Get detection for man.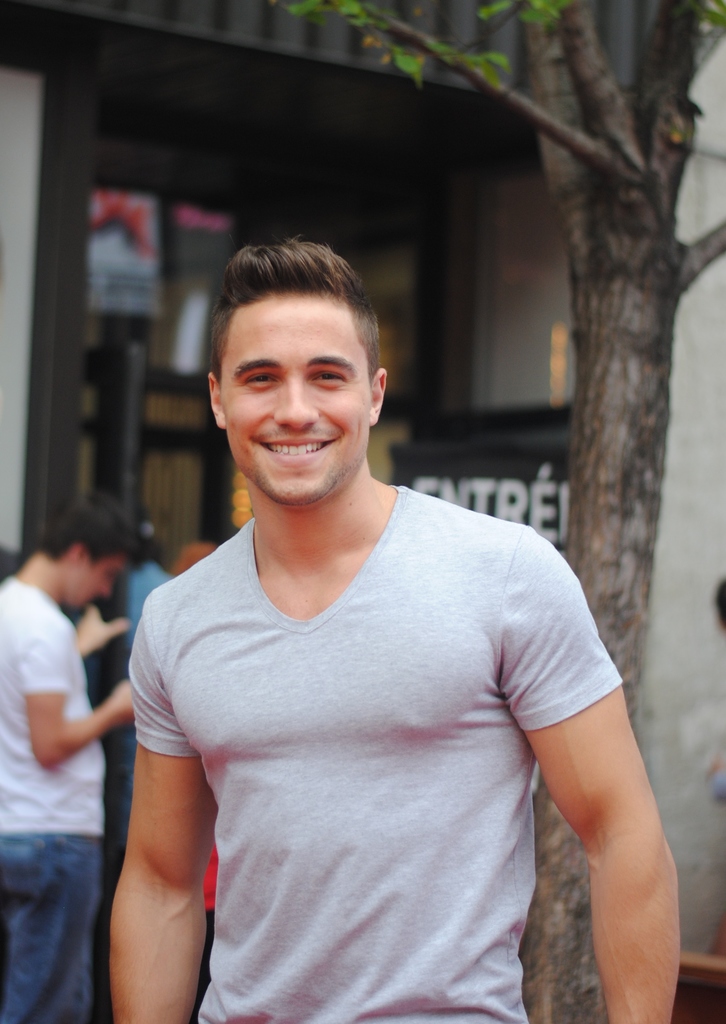
Detection: (111, 231, 677, 1023).
